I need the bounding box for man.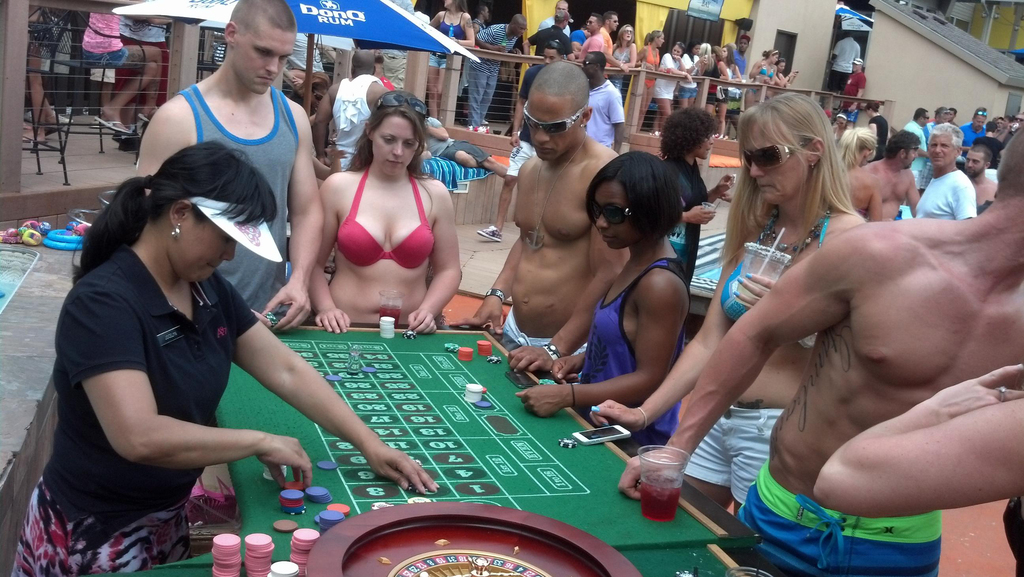
Here it is: [left=448, top=62, right=630, bottom=380].
